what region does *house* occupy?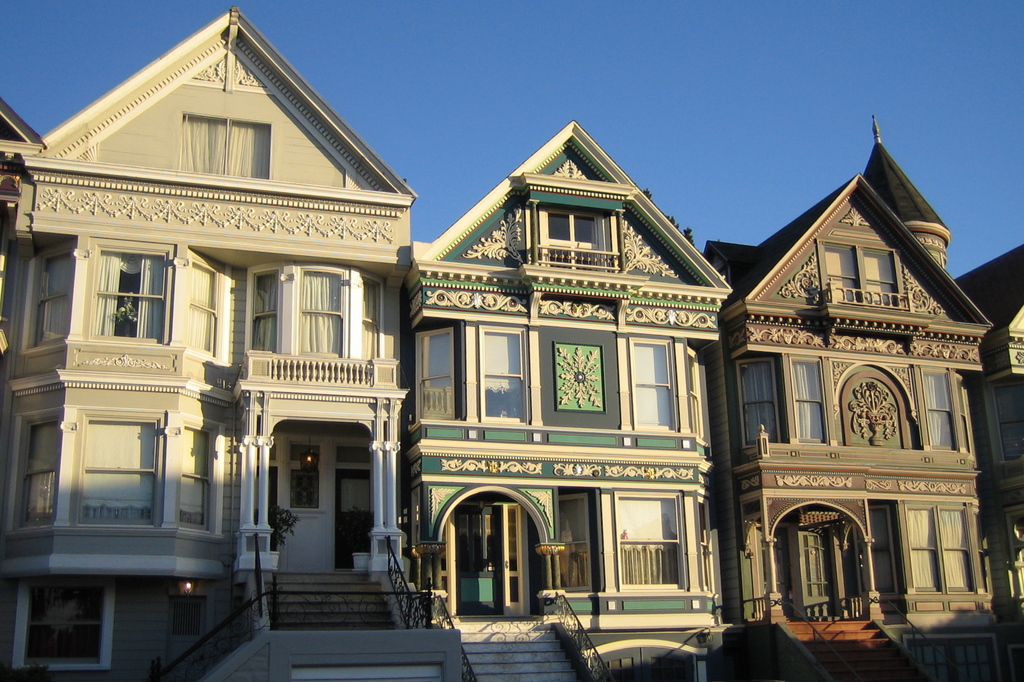
694/102/997/669.
